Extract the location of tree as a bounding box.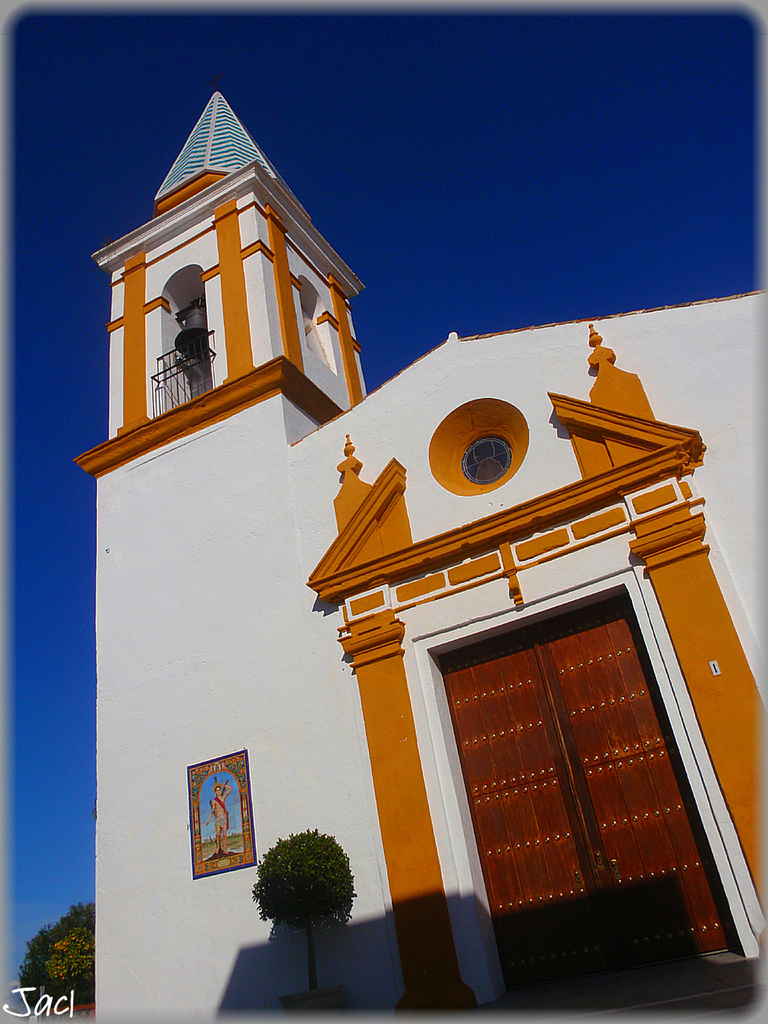
(0,898,97,1001).
